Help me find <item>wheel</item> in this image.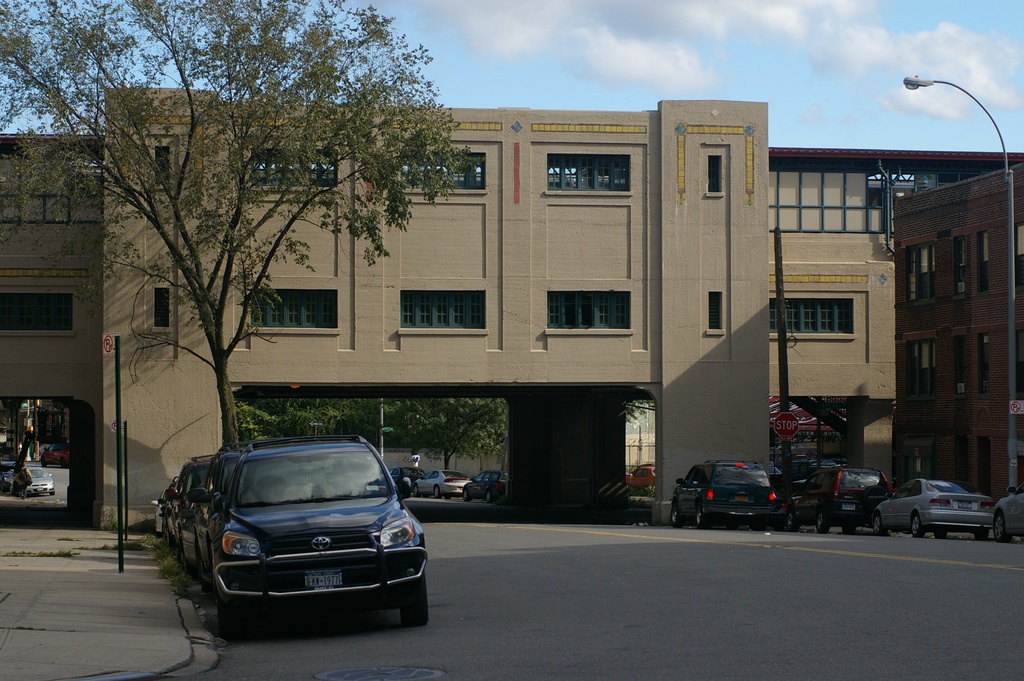
Found it: 909 513 924 539.
